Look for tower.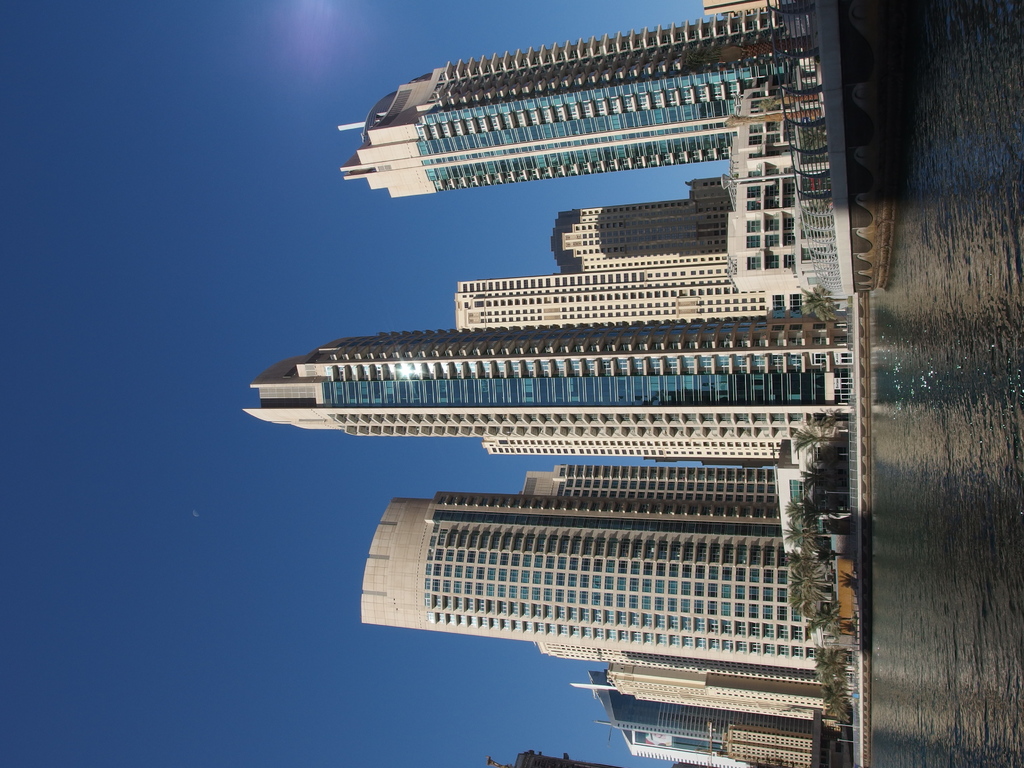
Found: 546, 648, 819, 767.
